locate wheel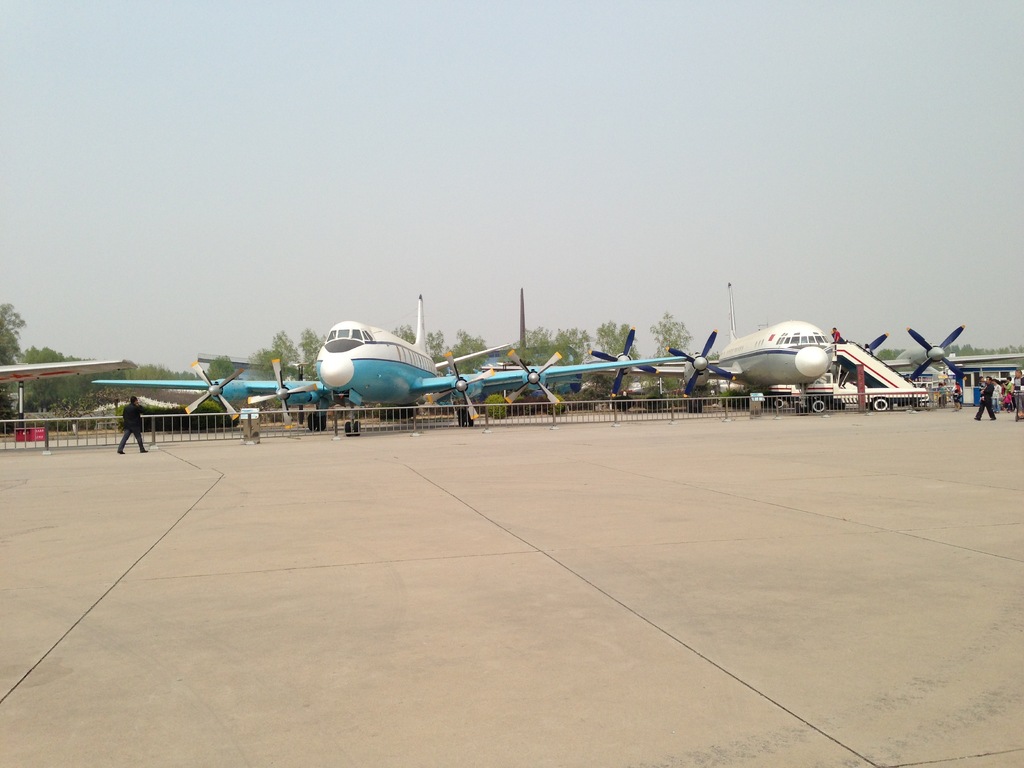
345:422:354:437
